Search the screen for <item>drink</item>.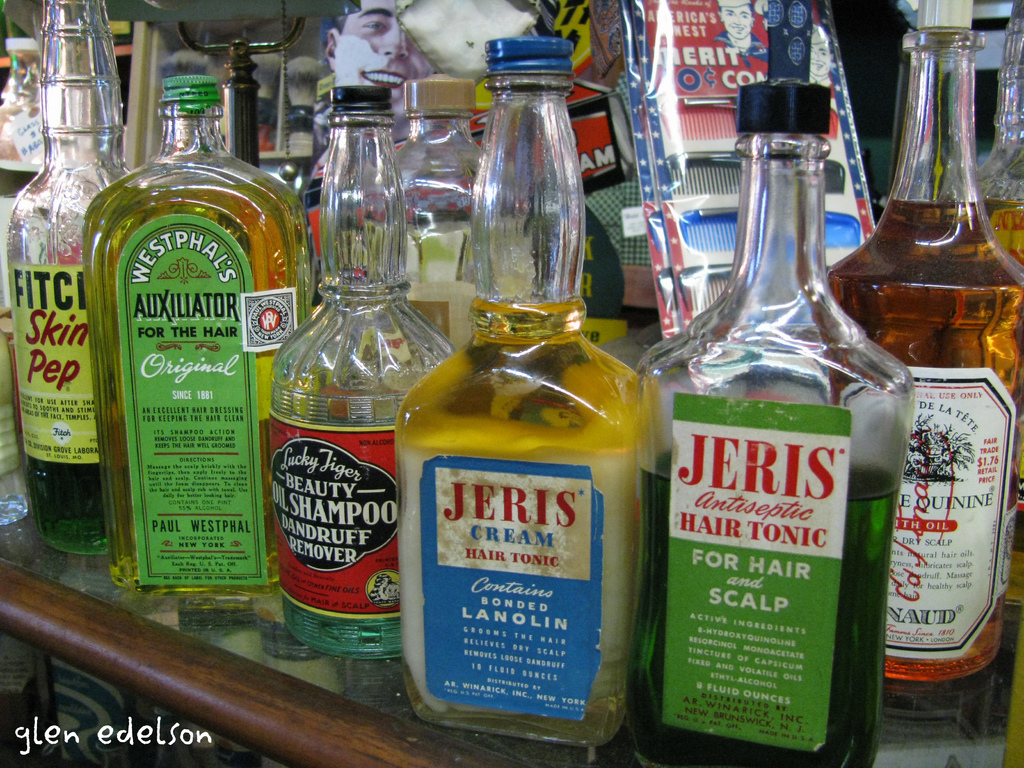
Found at [624, 449, 898, 767].
